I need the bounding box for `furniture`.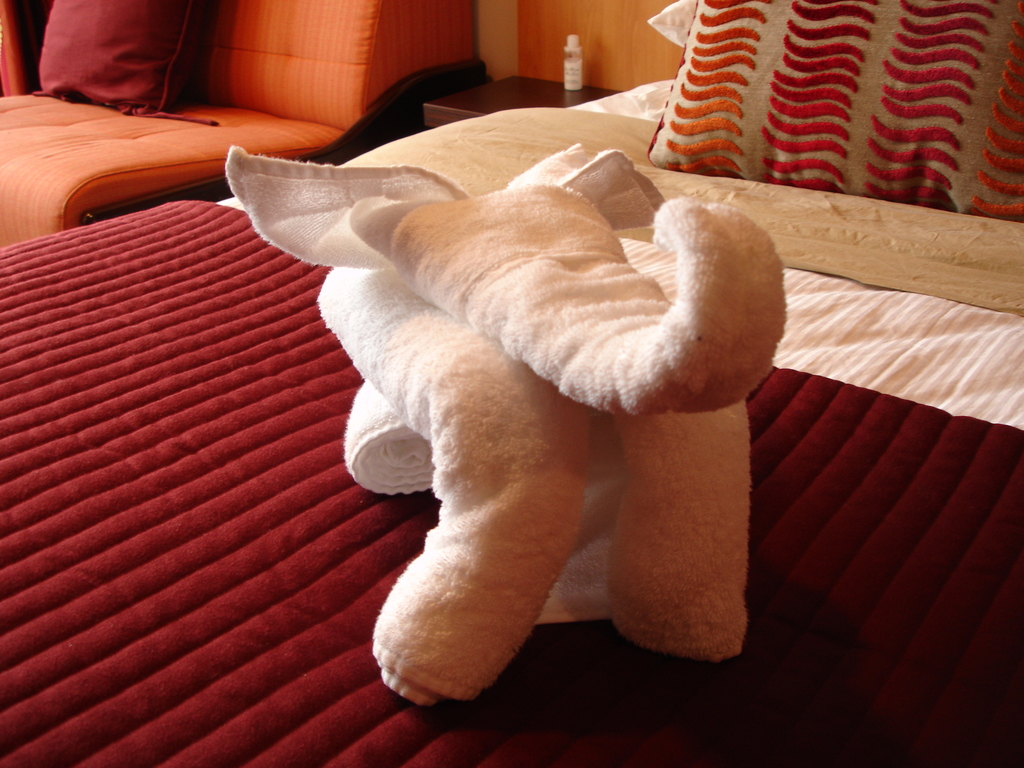
Here it is: (0, 0, 472, 253).
